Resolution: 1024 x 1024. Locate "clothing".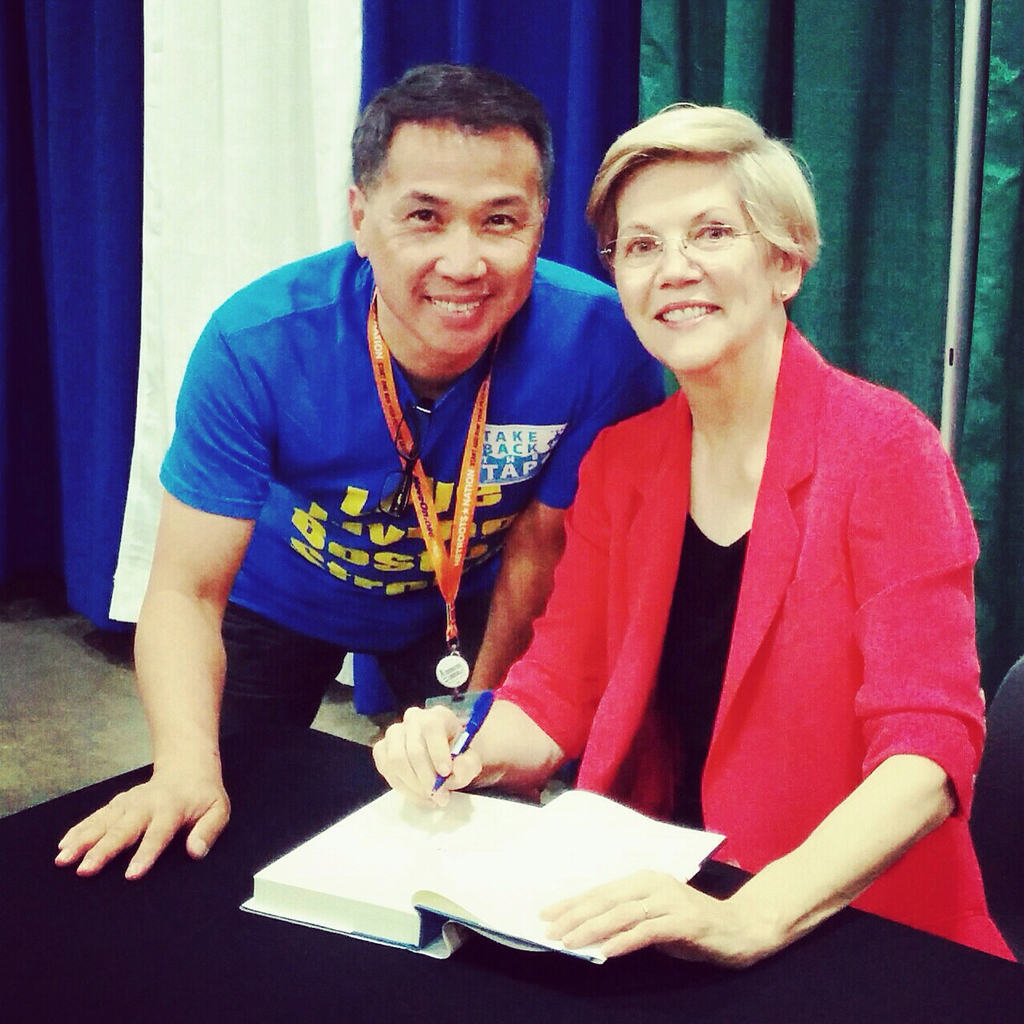
left=143, top=230, right=667, bottom=737.
